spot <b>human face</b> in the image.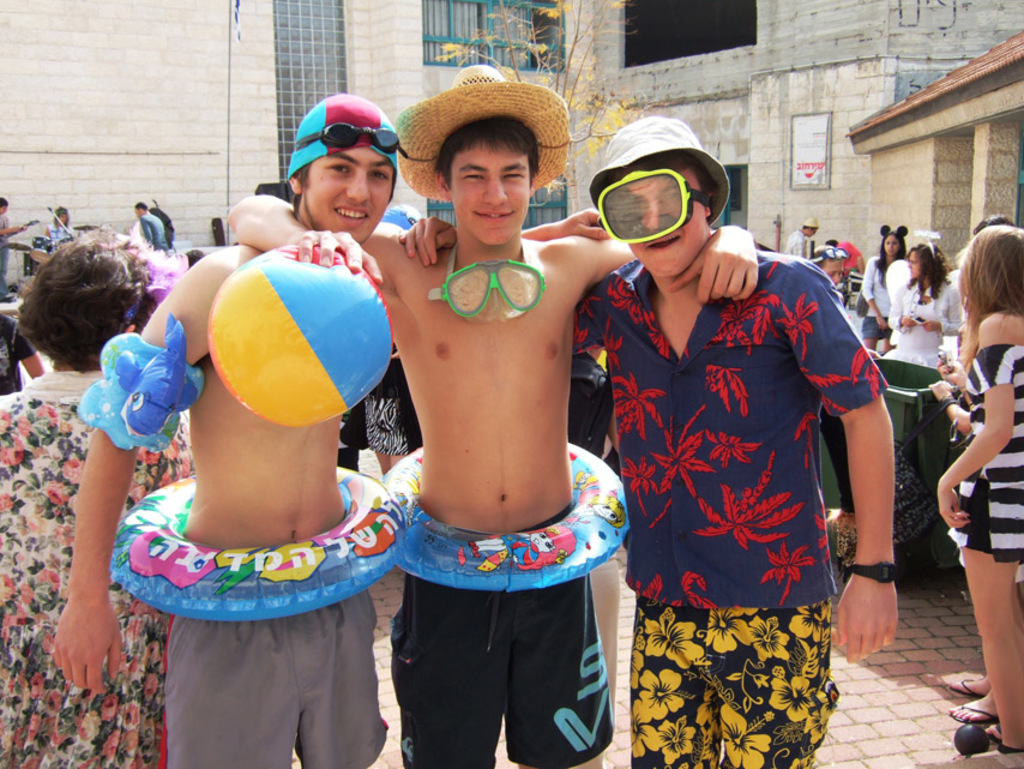
<b>human face</b> found at crop(619, 169, 712, 278).
